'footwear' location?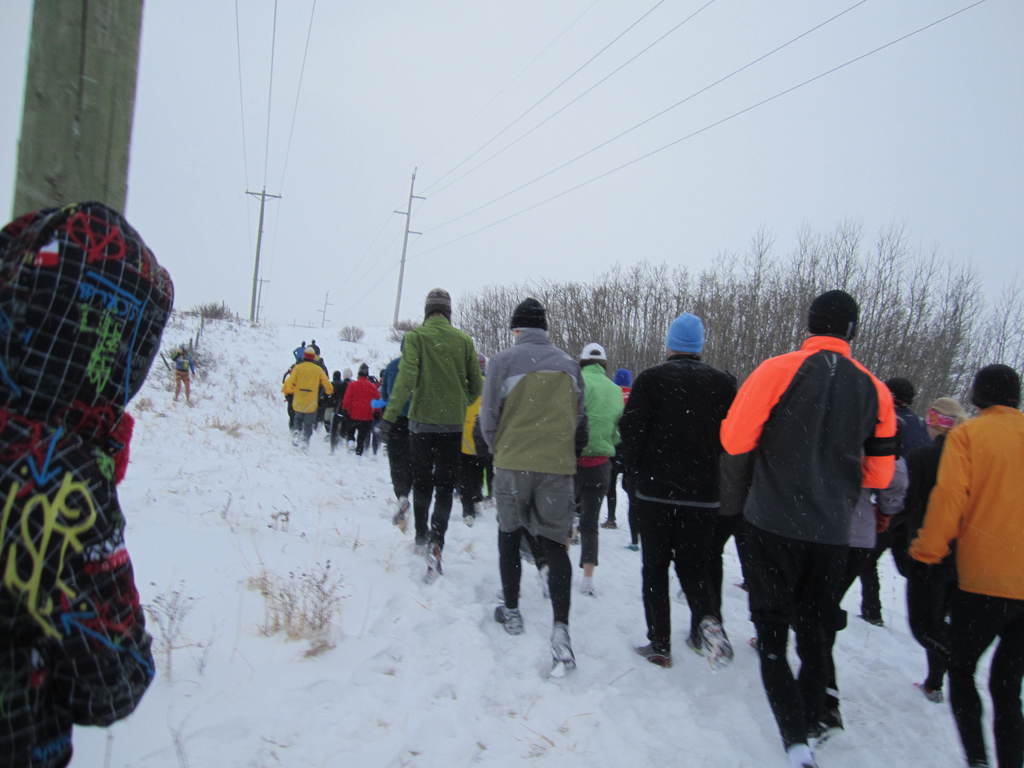
[549, 619, 577, 677]
